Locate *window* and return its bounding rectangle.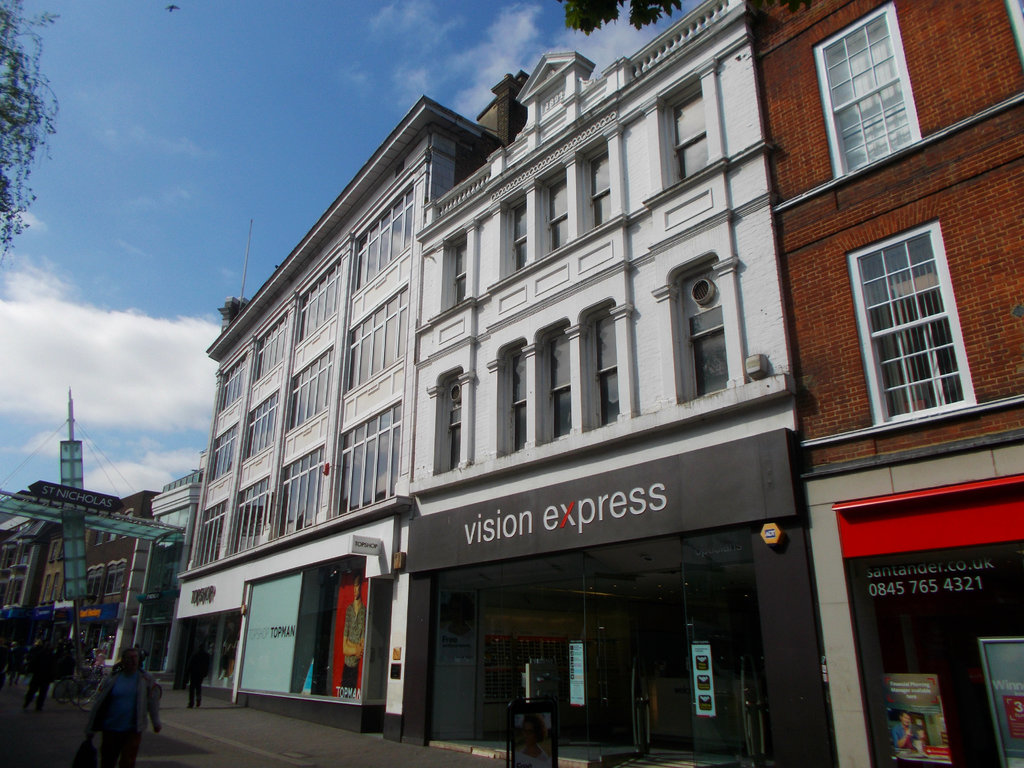
BBox(509, 207, 528, 265).
